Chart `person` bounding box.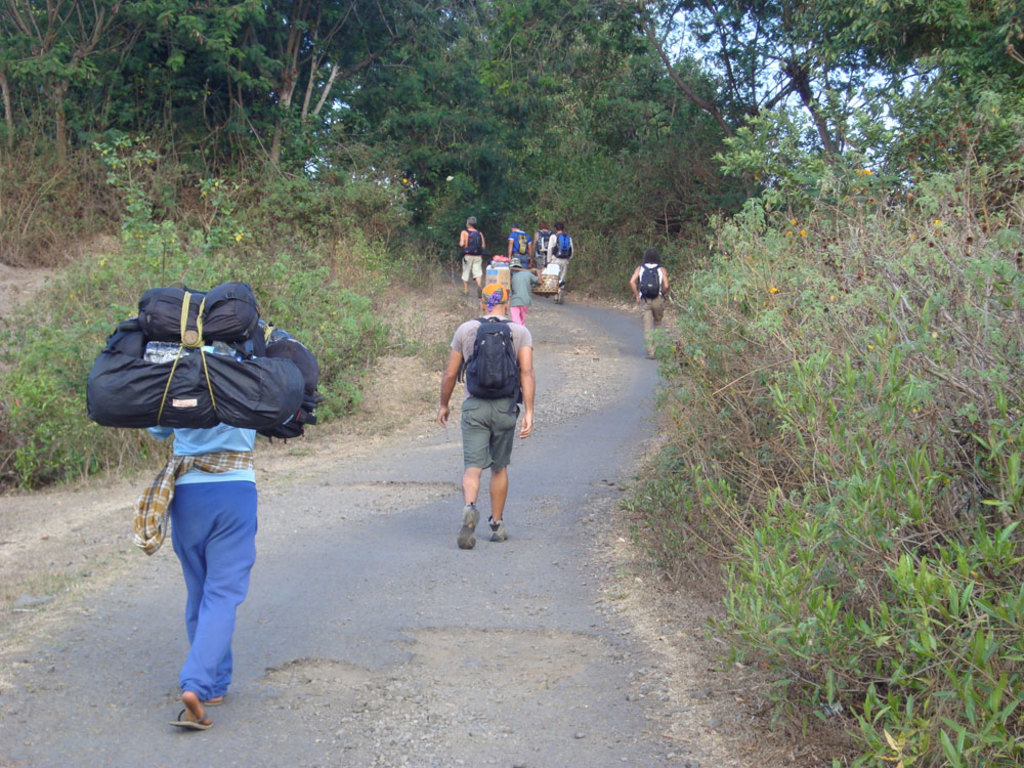
Charted: l=459, t=215, r=484, b=298.
